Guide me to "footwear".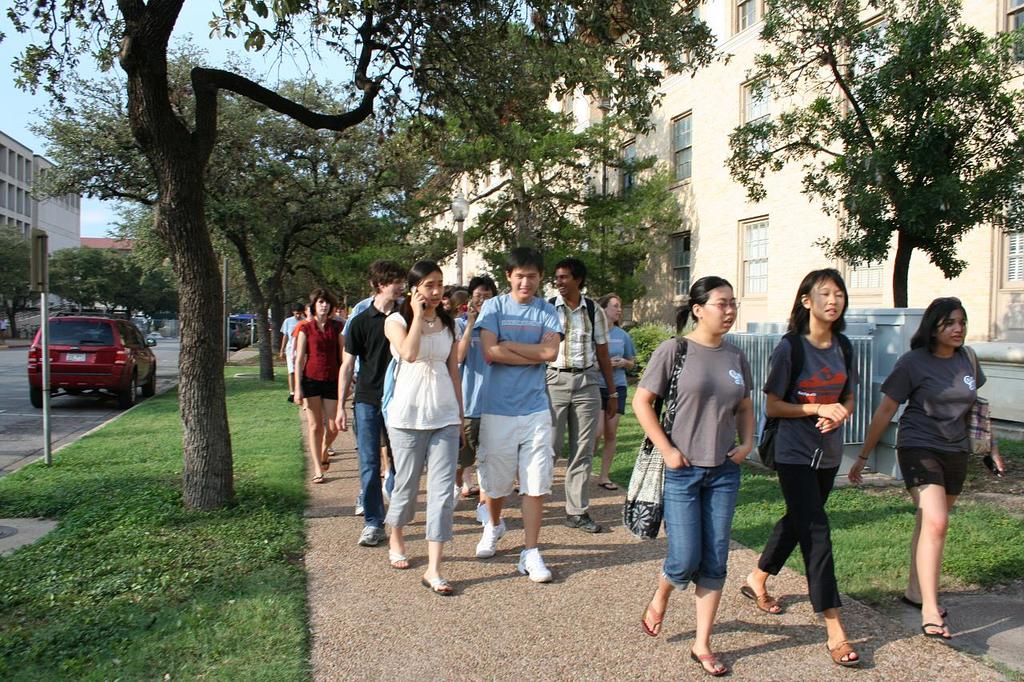
Guidance: crop(354, 493, 362, 515).
